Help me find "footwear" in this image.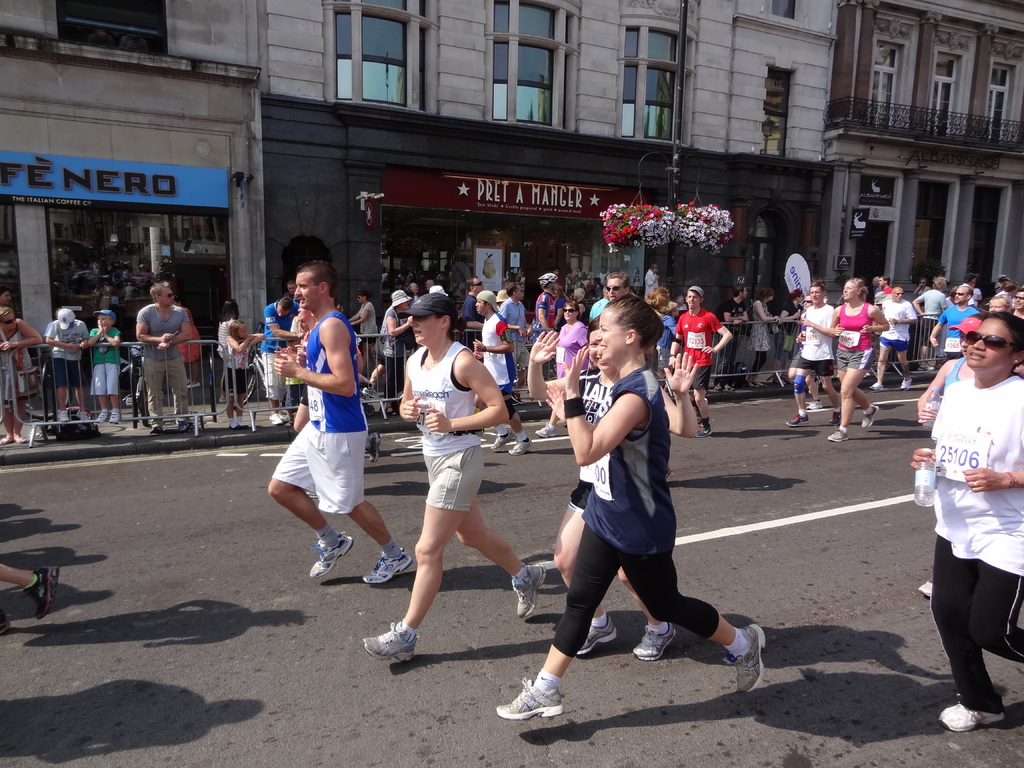
Found it: <box>916,363,935,371</box>.
